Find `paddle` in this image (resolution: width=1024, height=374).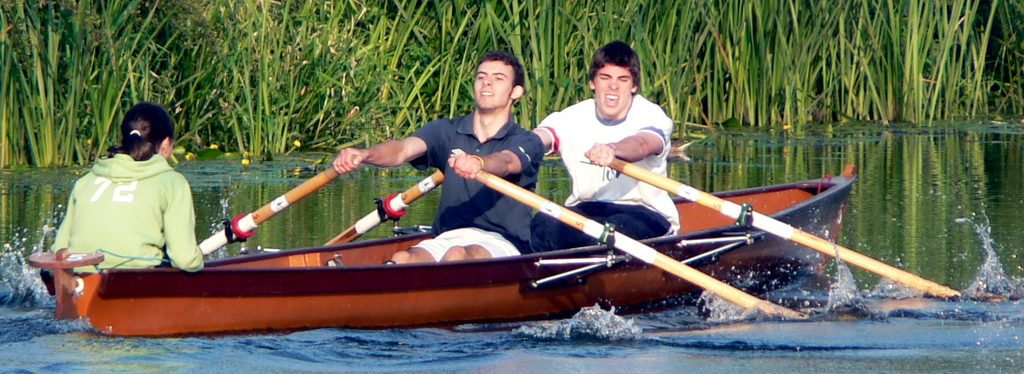
box=[609, 156, 1005, 305].
